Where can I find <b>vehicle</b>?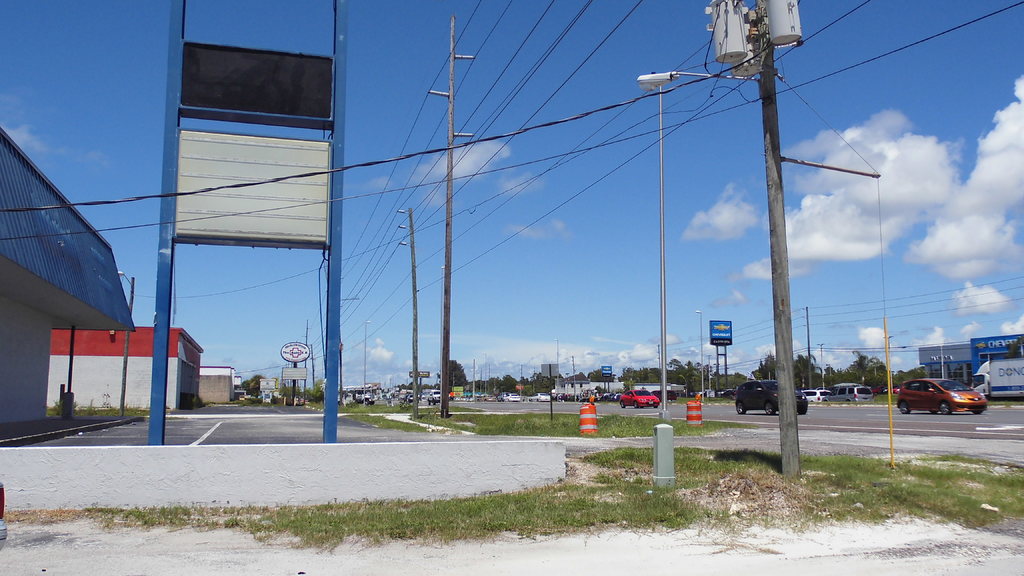
You can find it at 714:388:733:398.
